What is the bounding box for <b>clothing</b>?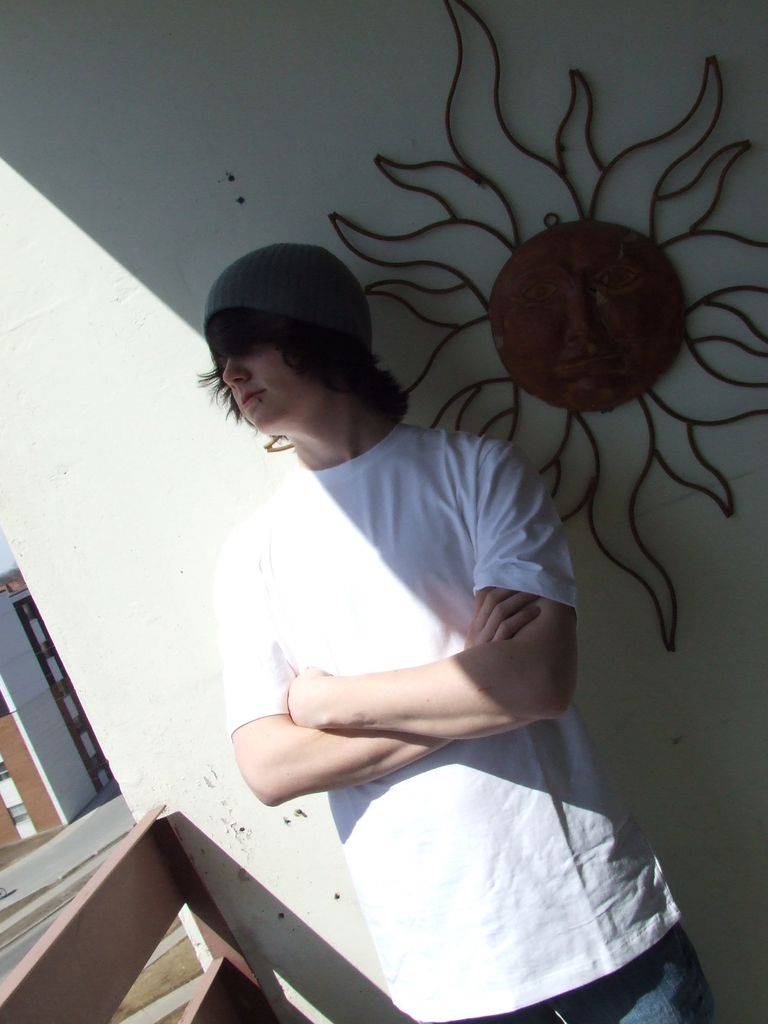
Rect(221, 444, 709, 1023).
